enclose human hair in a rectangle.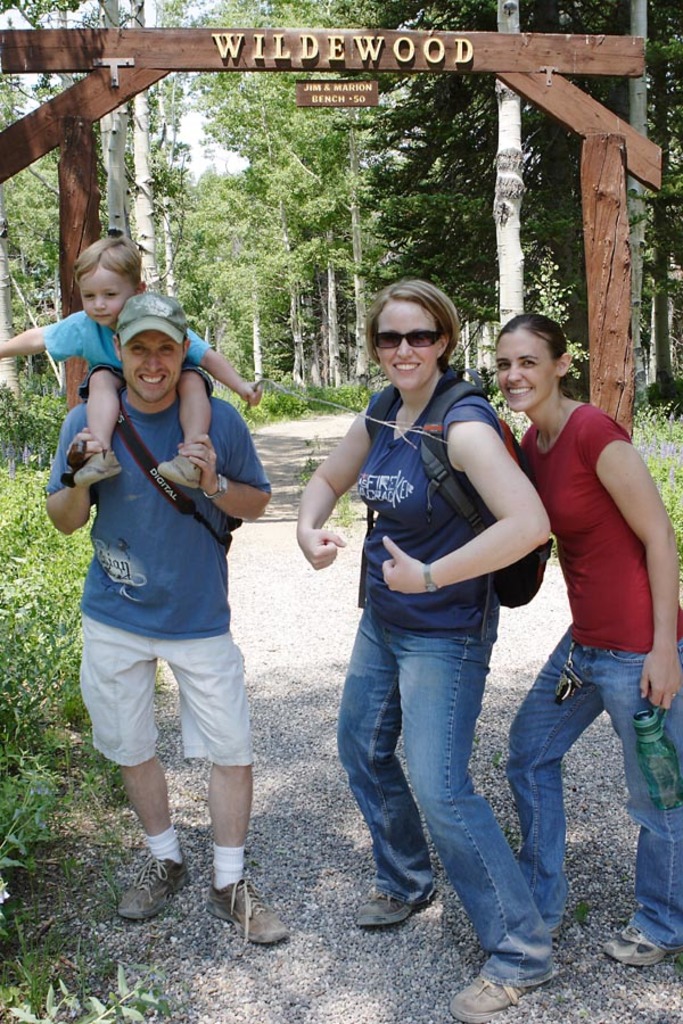
[left=77, top=226, right=147, bottom=282].
